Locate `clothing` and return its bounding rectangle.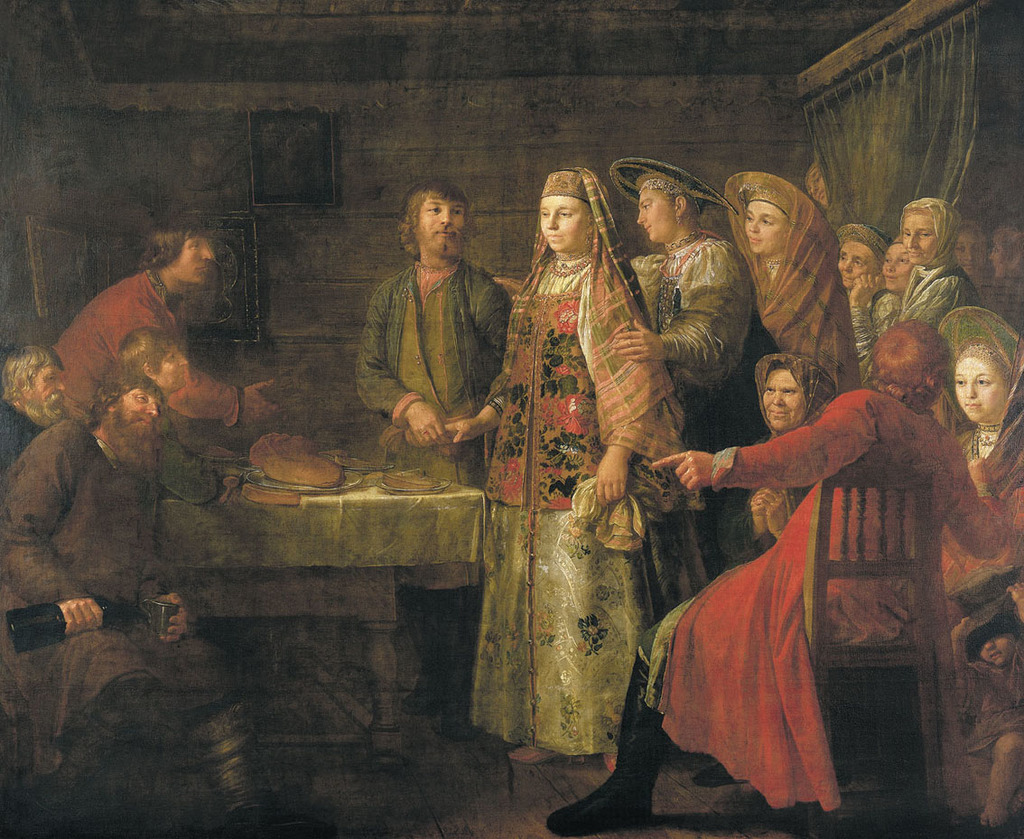
{"x1": 1, "y1": 425, "x2": 200, "y2": 779}.
